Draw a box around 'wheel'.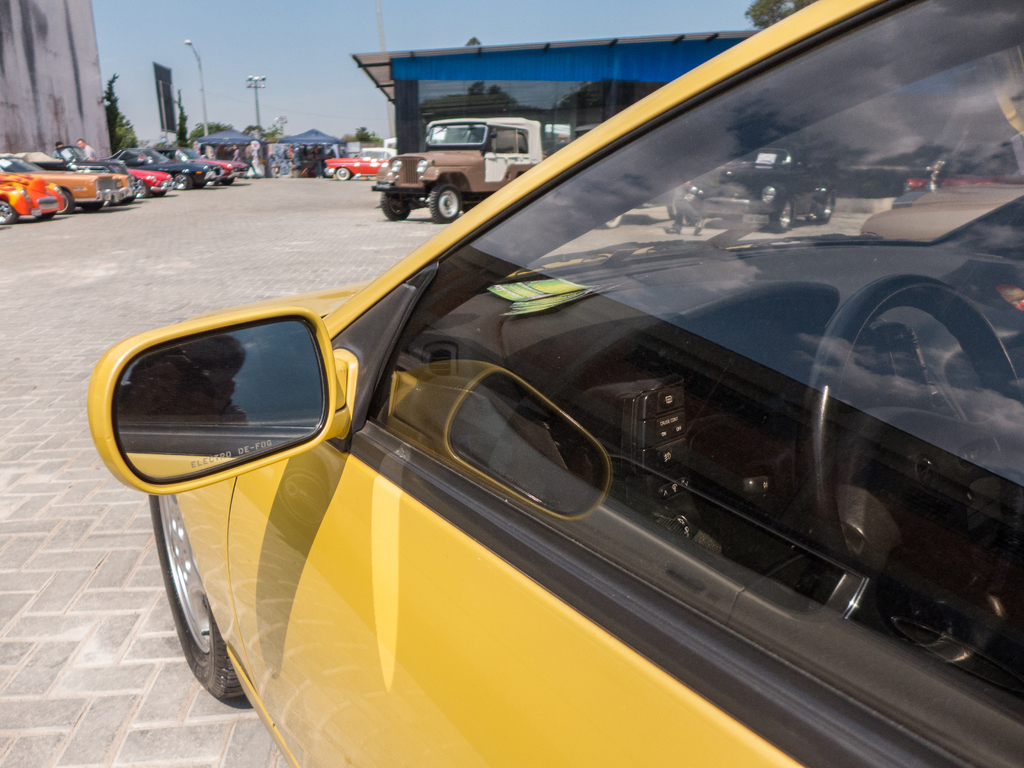
<region>58, 190, 74, 212</region>.
